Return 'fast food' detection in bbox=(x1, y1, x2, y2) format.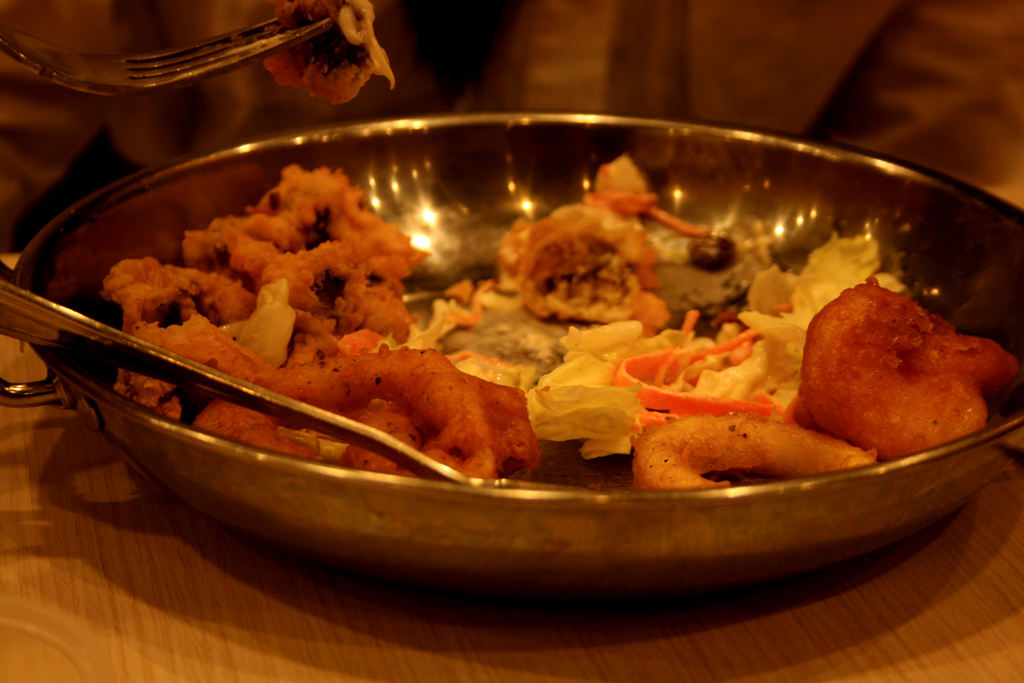
bbox=(258, 0, 392, 106).
